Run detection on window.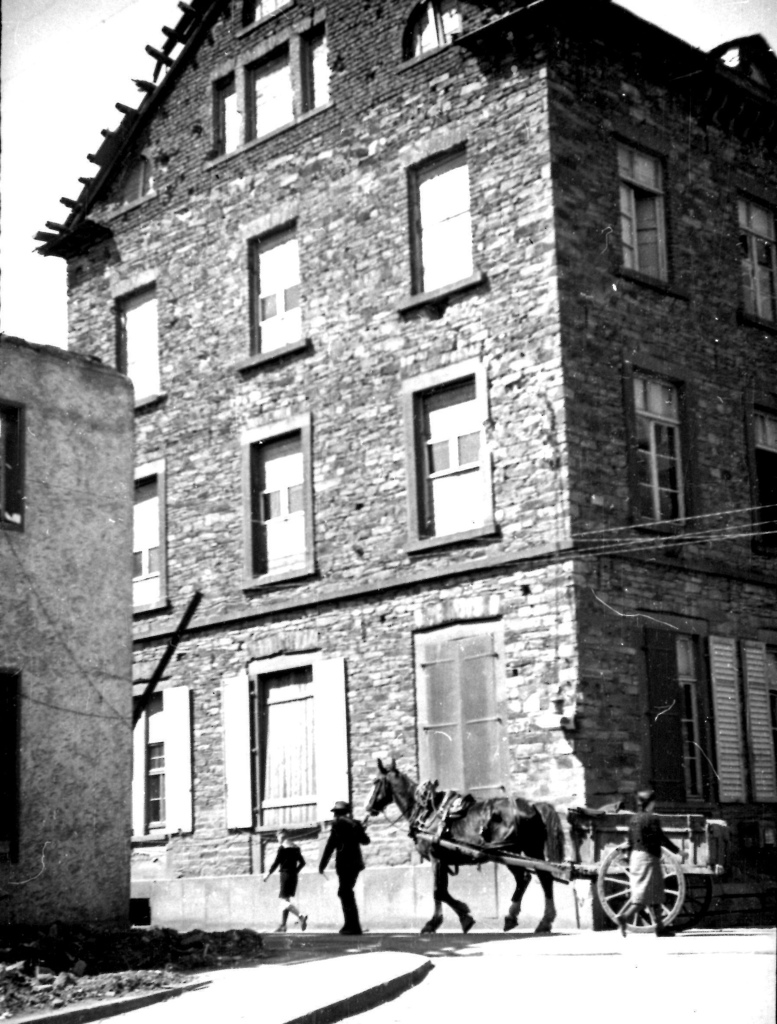
Result: (412, 140, 470, 299).
